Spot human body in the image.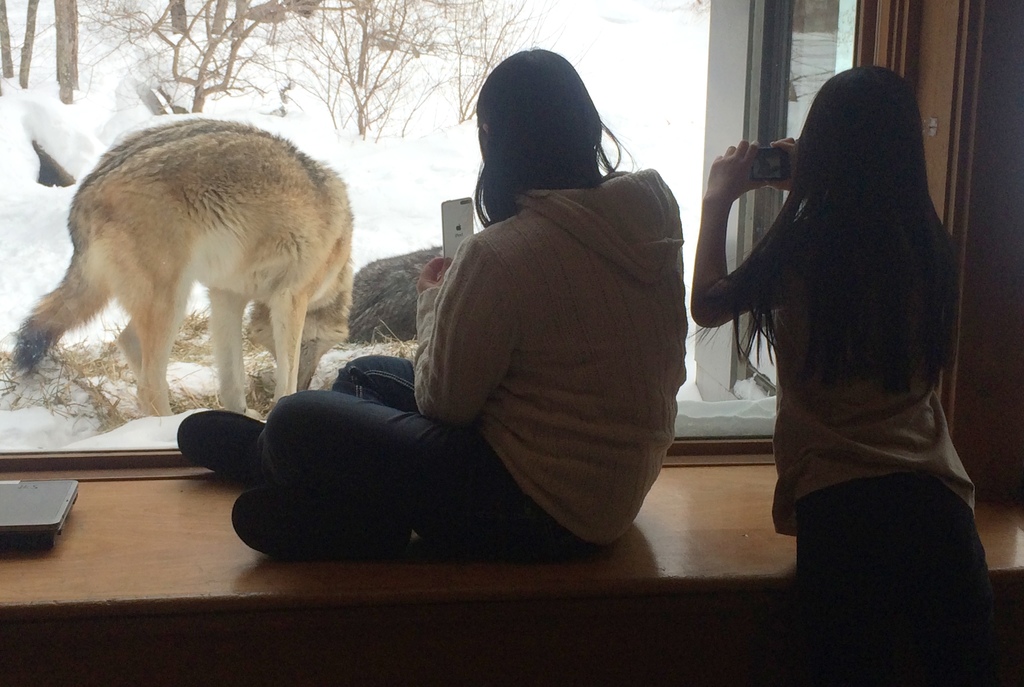
human body found at (697, 36, 968, 583).
